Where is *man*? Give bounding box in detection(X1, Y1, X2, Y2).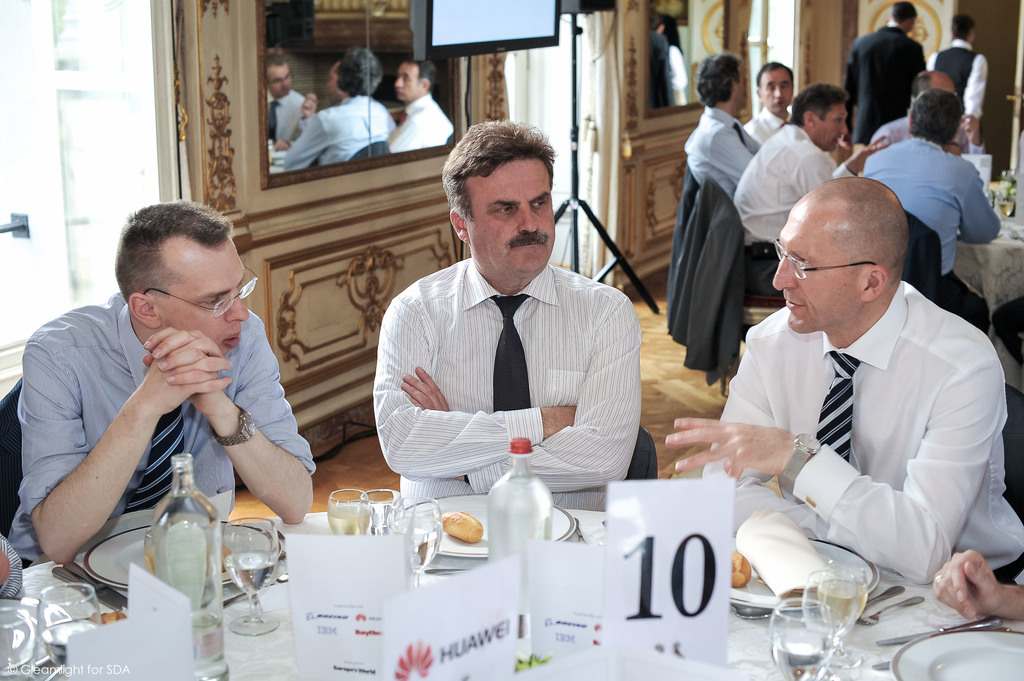
detection(666, 172, 1023, 588).
